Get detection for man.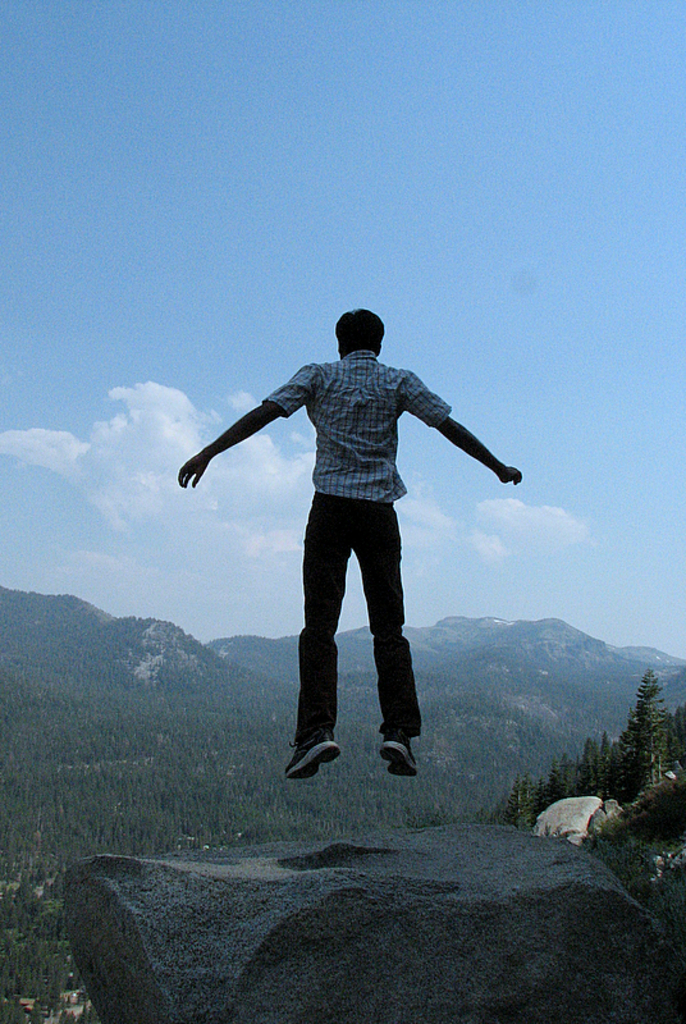
Detection: [x1=195, y1=279, x2=509, y2=819].
